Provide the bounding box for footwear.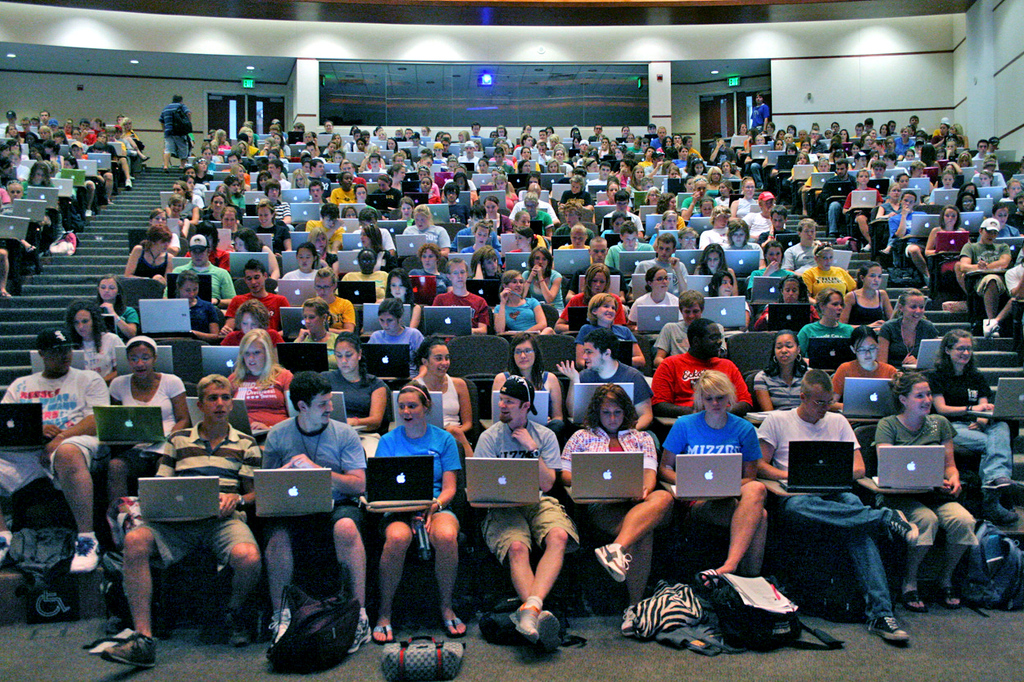
(887,510,918,547).
